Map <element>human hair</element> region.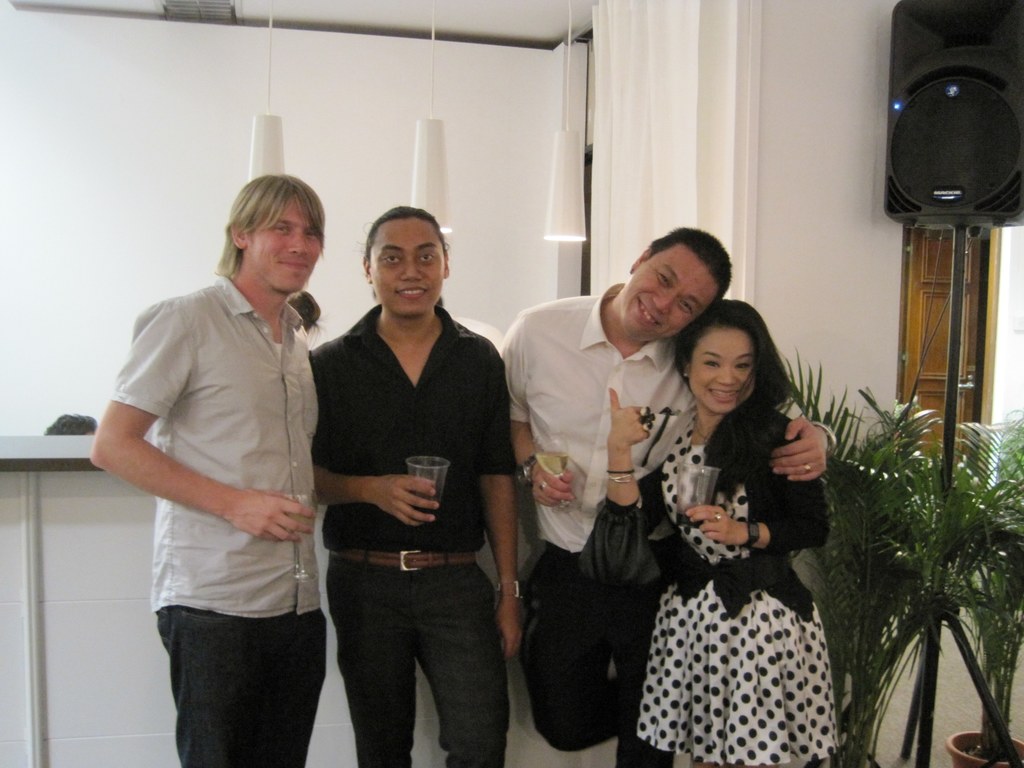
Mapped to x1=694 y1=285 x2=810 y2=542.
